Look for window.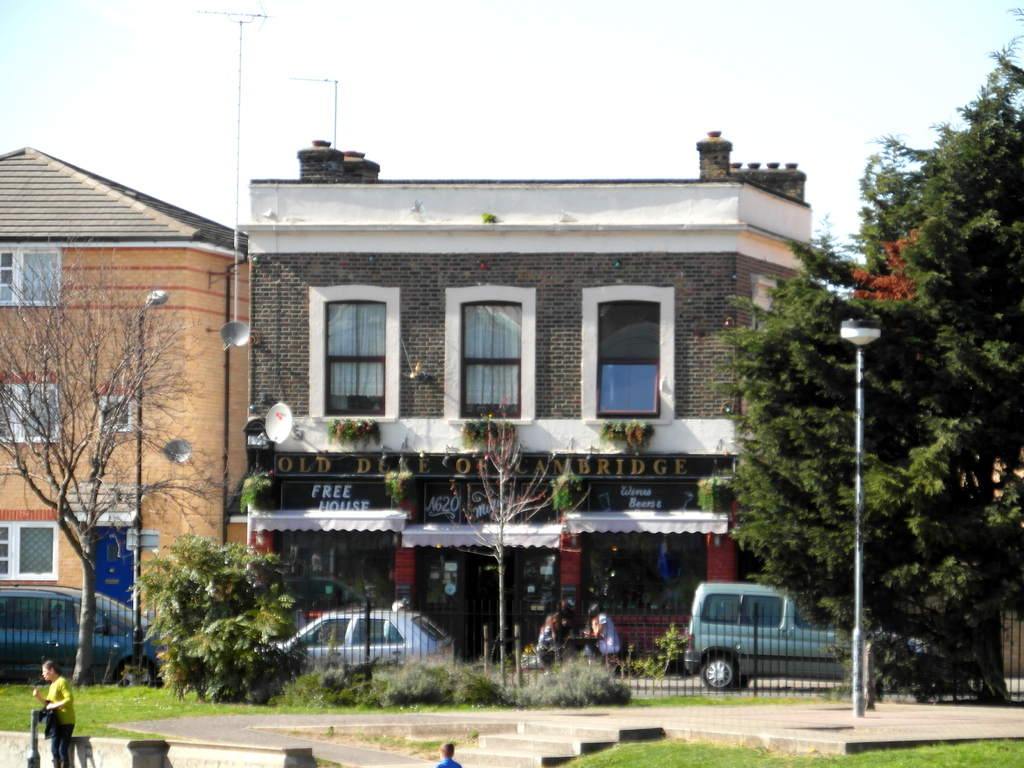
Found: [314,278,388,422].
